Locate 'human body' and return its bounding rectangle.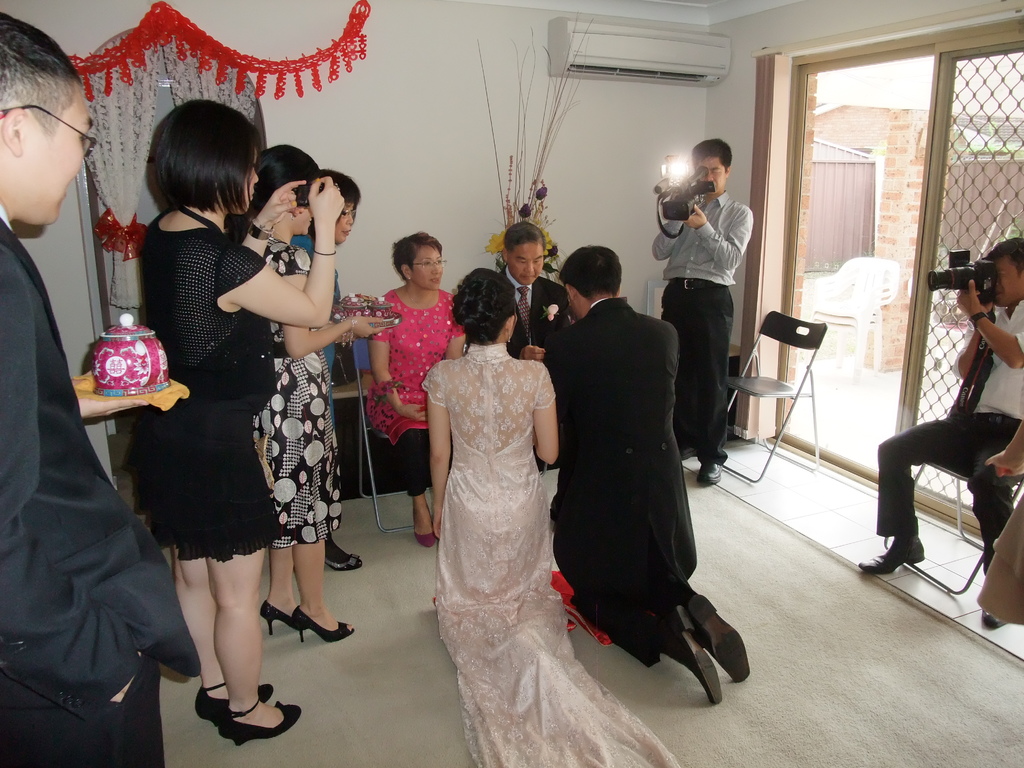
pyautogui.locateOnScreen(292, 168, 362, 567).
